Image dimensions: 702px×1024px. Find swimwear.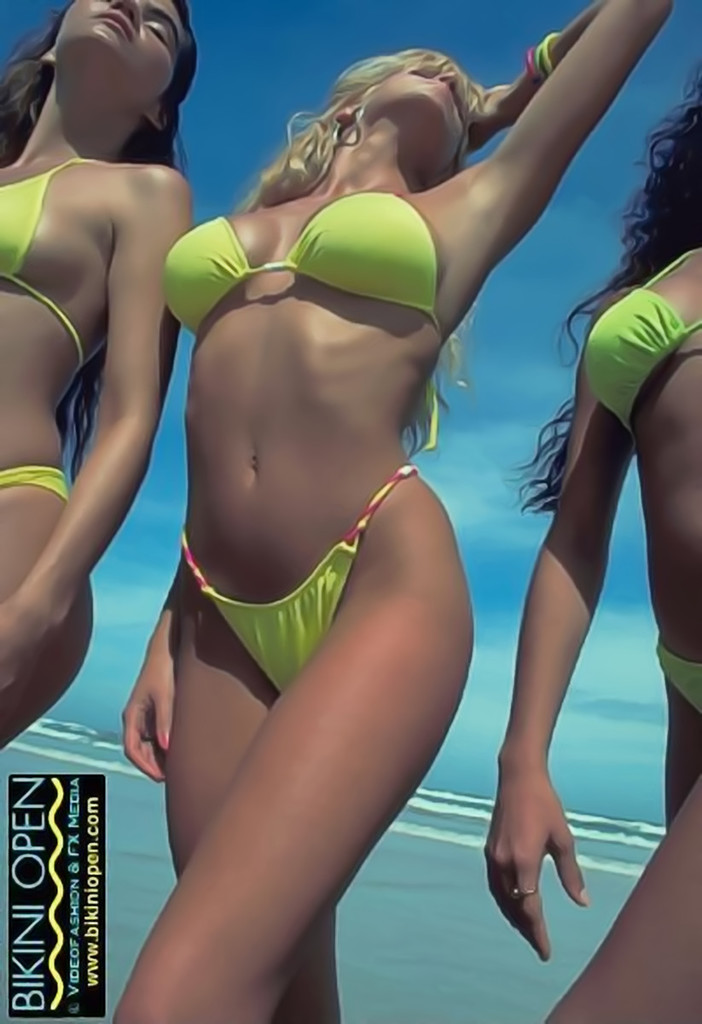
left=163, top=451, right=427, bottom=719.
